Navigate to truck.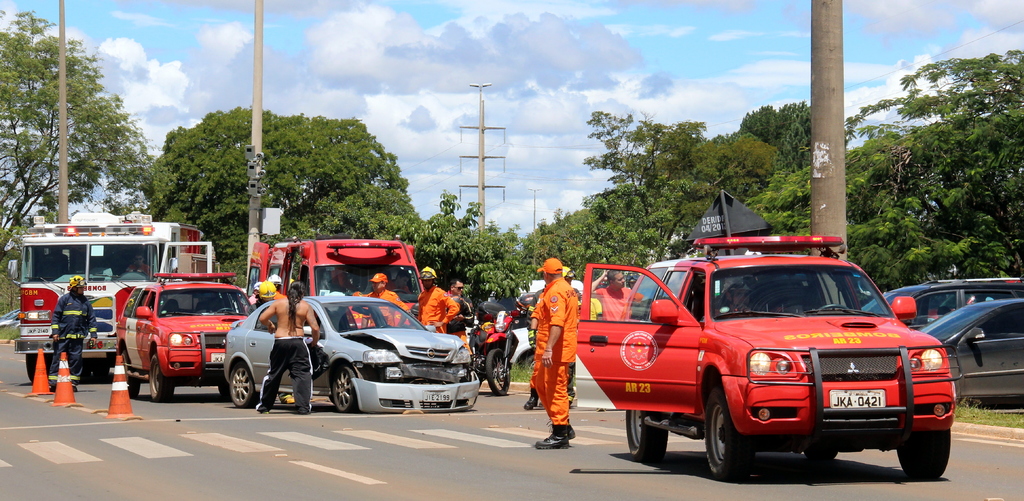
Navigation target: [x1=3, y1=198, x2=228, y2=402].
